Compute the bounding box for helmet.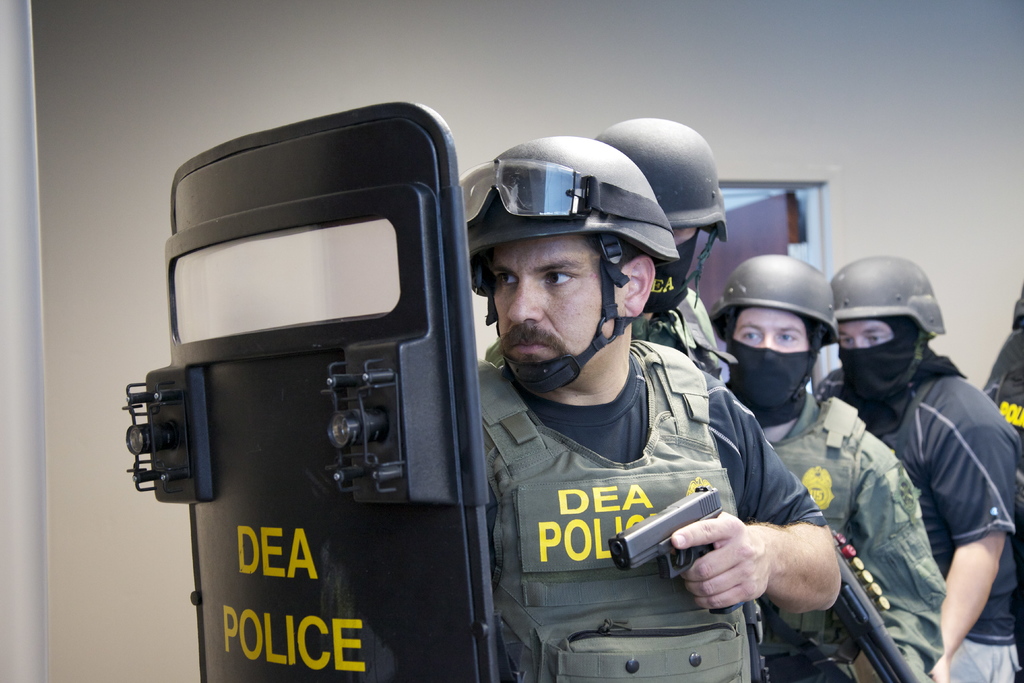
[591,120,732,310].
